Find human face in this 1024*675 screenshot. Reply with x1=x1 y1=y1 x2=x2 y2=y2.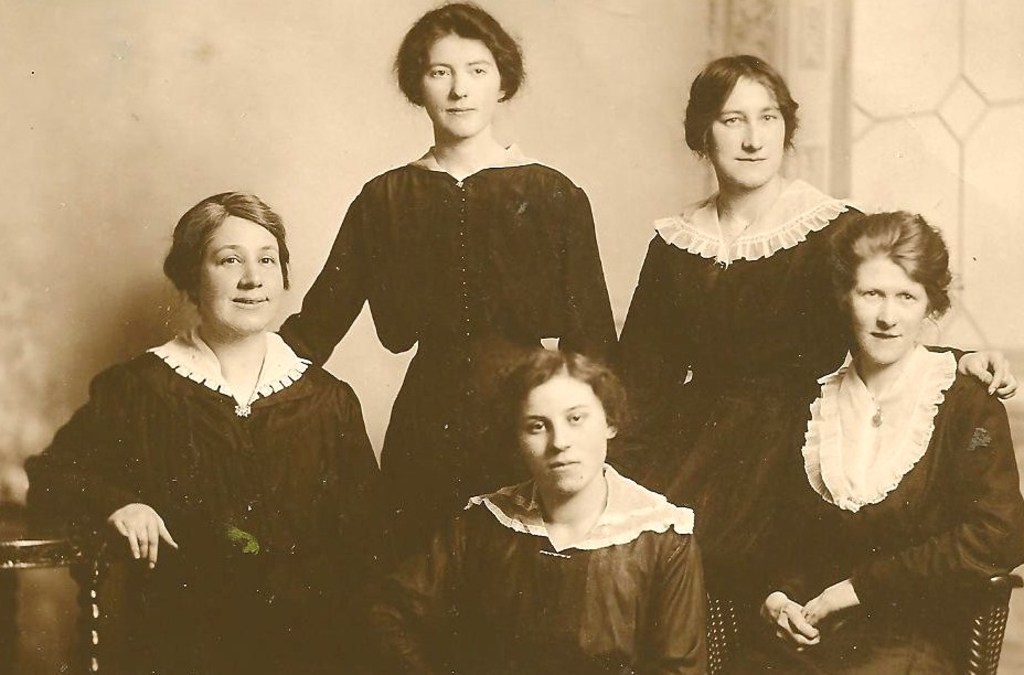
x1=424 y1=33 x2=506 y2=136.
